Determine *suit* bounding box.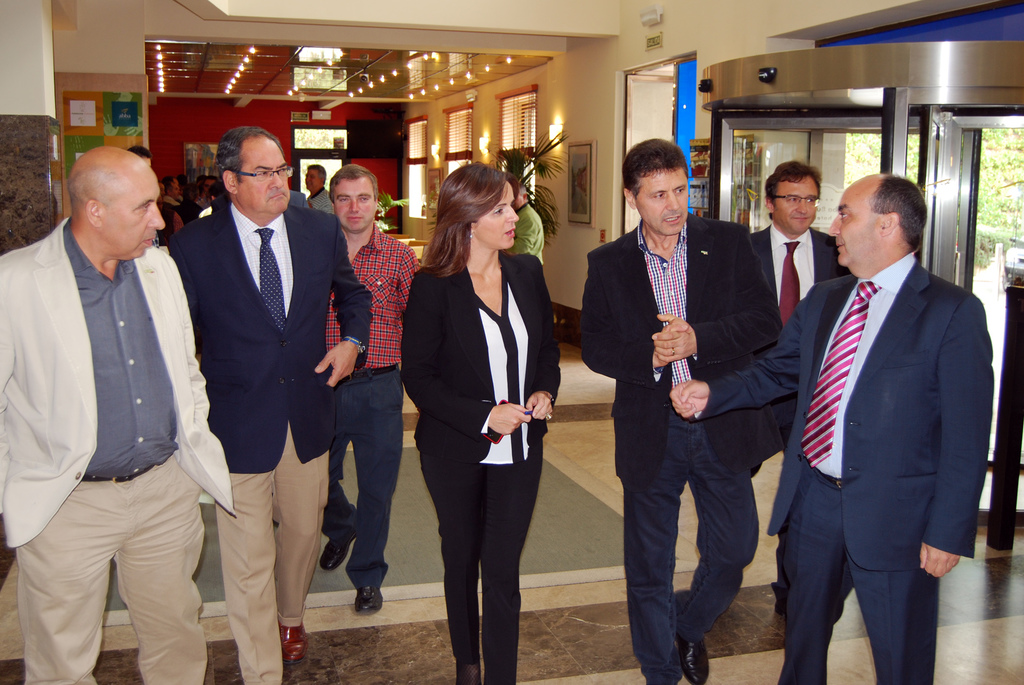
Determined: left=577, top=216, right=781, bottom=684.
